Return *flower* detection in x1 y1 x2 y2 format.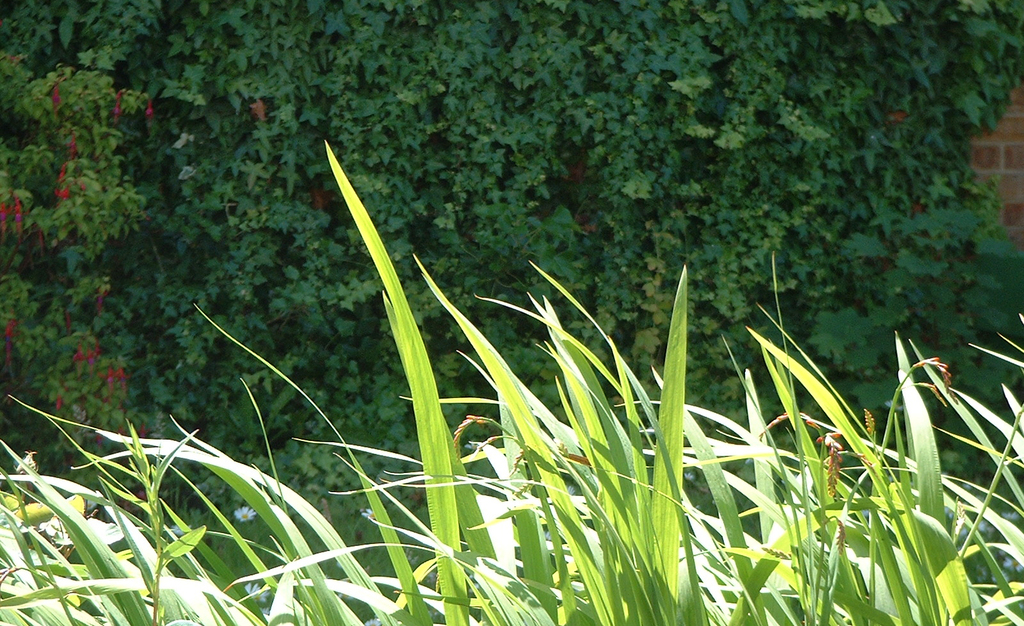
67 133 77 154.
